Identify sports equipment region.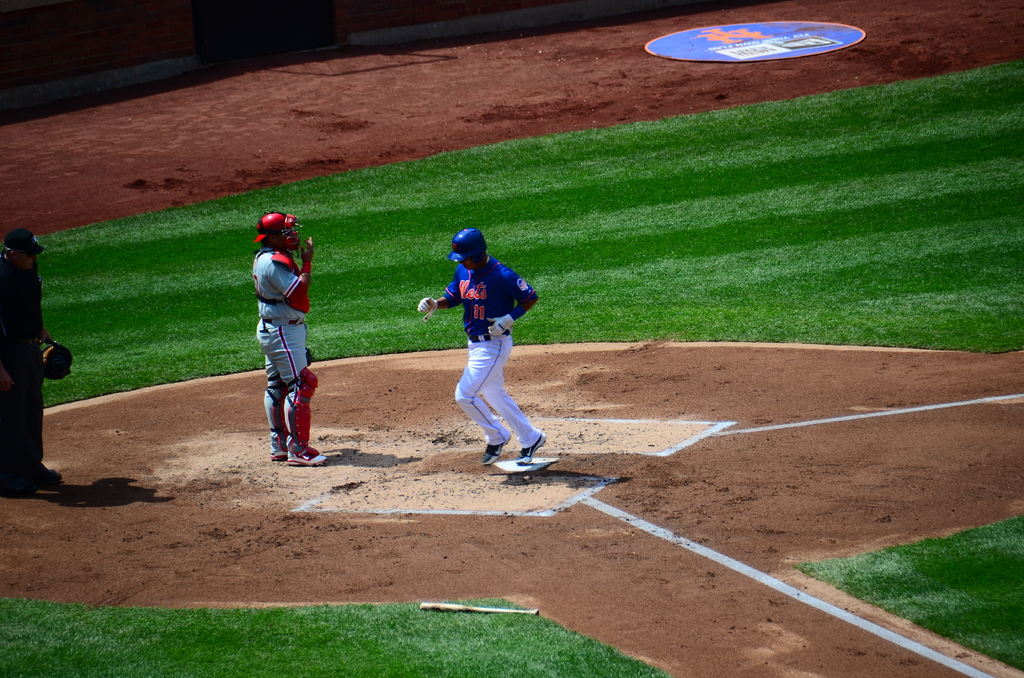
Region: x1=255 y1=212 x2=303 y2=257.
